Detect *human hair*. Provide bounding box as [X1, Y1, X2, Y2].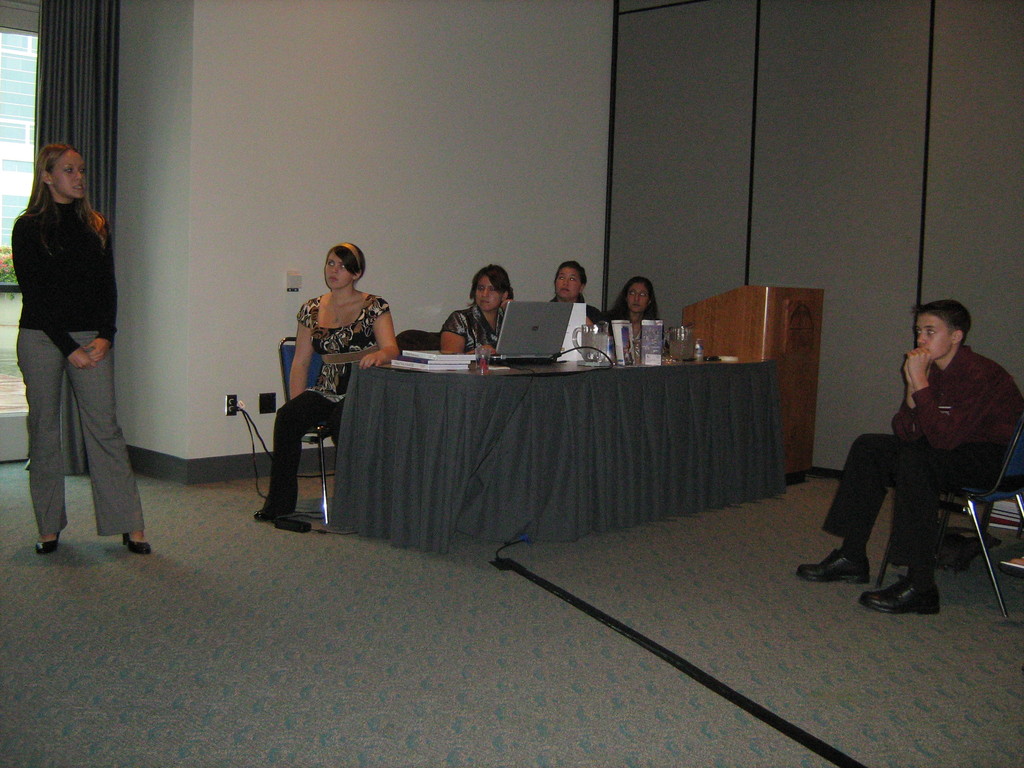
[326, 243, 366, 278].
